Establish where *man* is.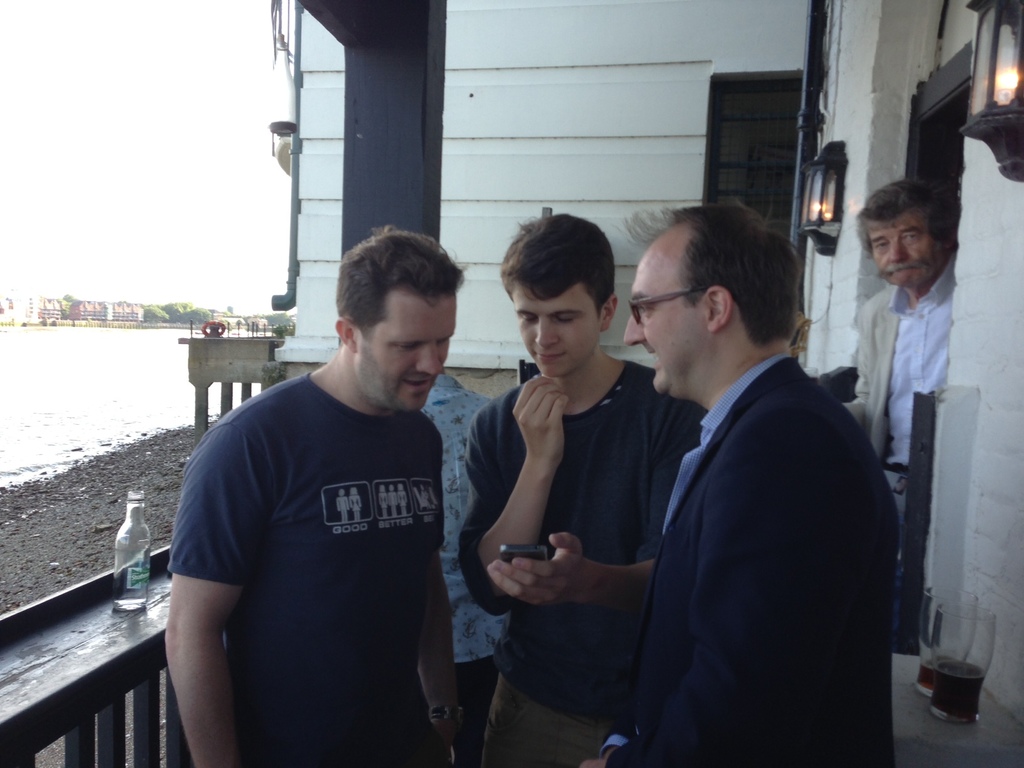
Established at bbox=[422, 367, 513, 767].
